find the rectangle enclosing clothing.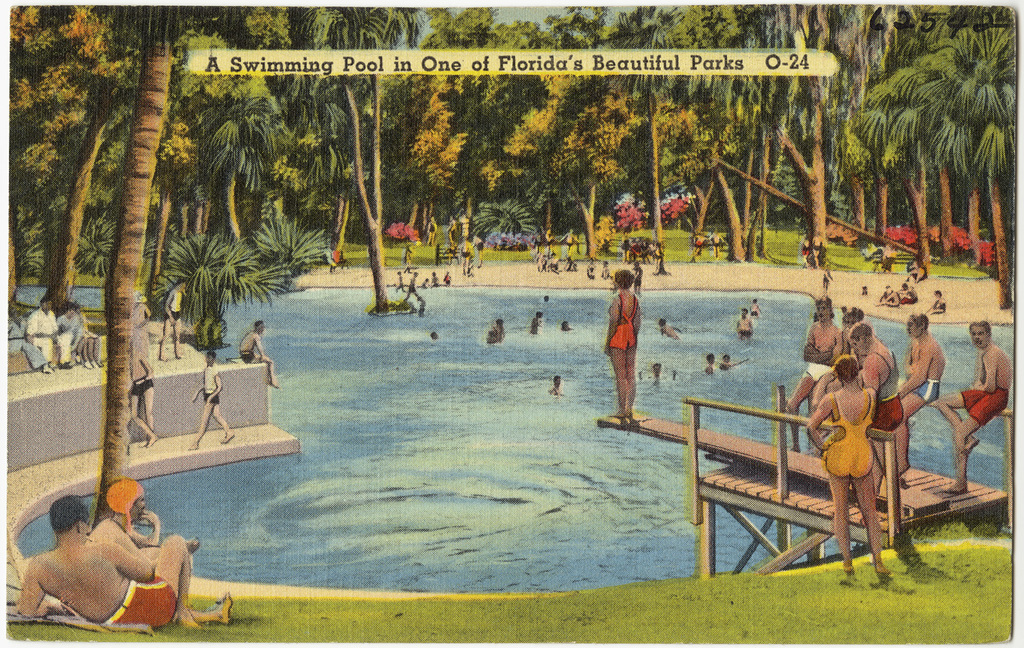
[x1=132, y1=375, x2=158, y2=396].
